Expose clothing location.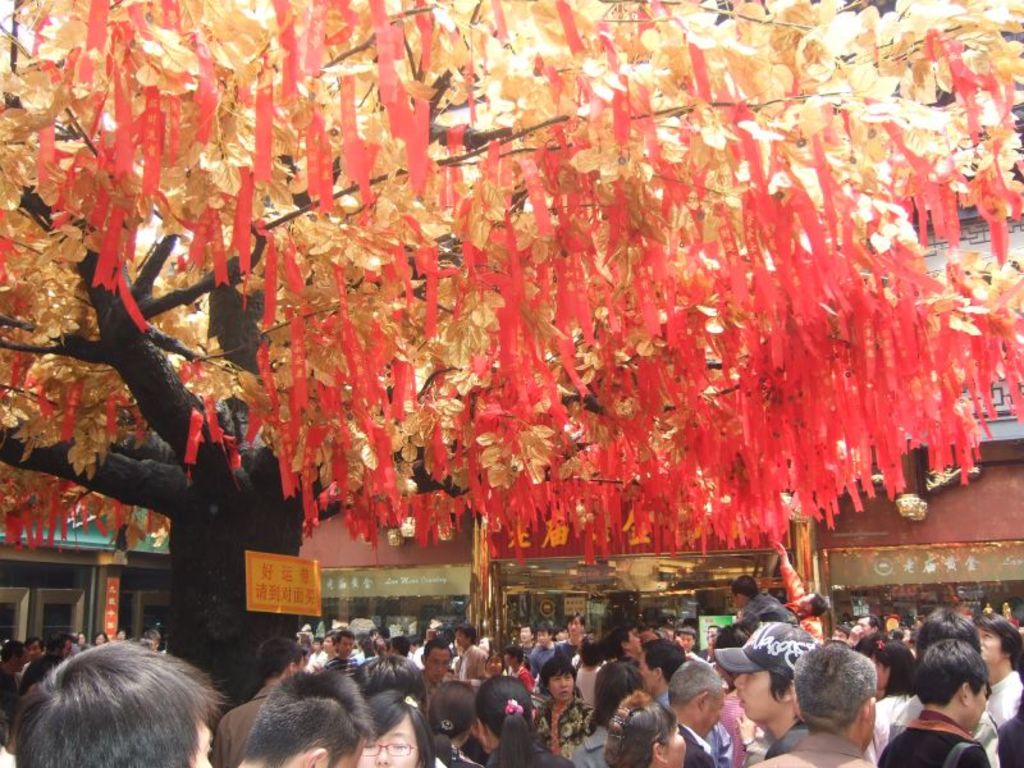
Exposed at bbox=[534, 692, 595, 762].
